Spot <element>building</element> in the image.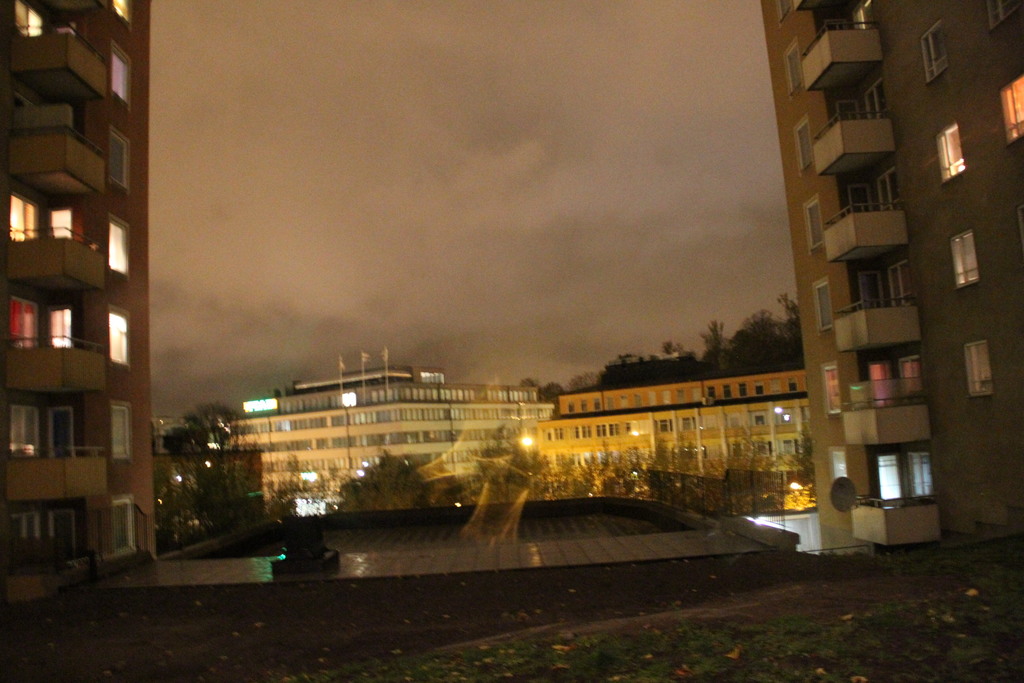
<element>building</element> found at 528,370,814,506.
